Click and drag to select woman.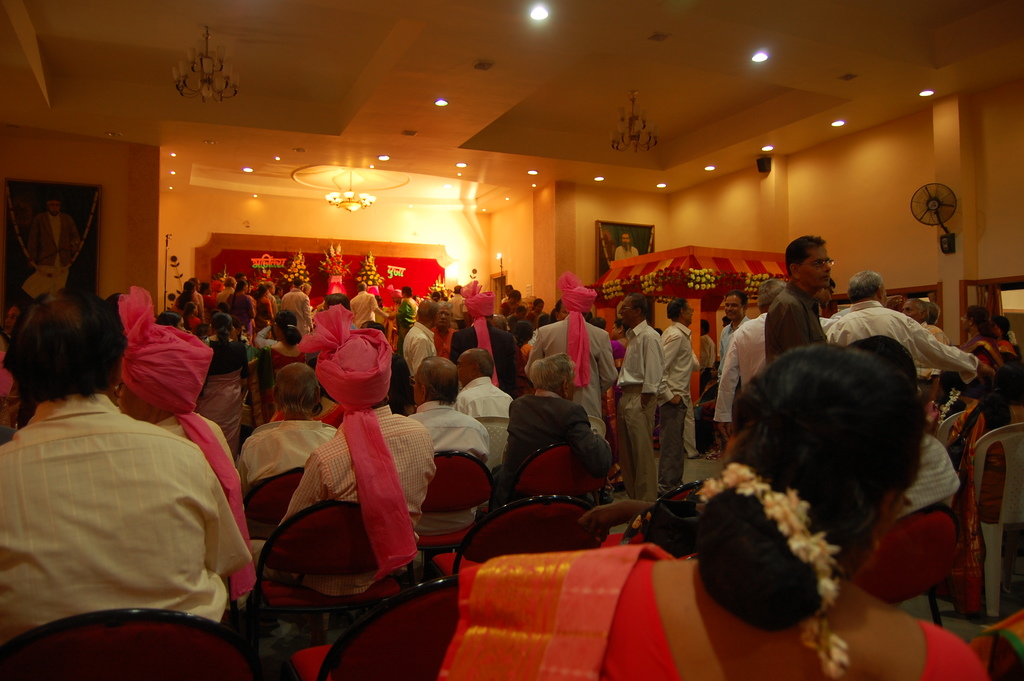
Selection: <box>239,304,307,427</box>.
